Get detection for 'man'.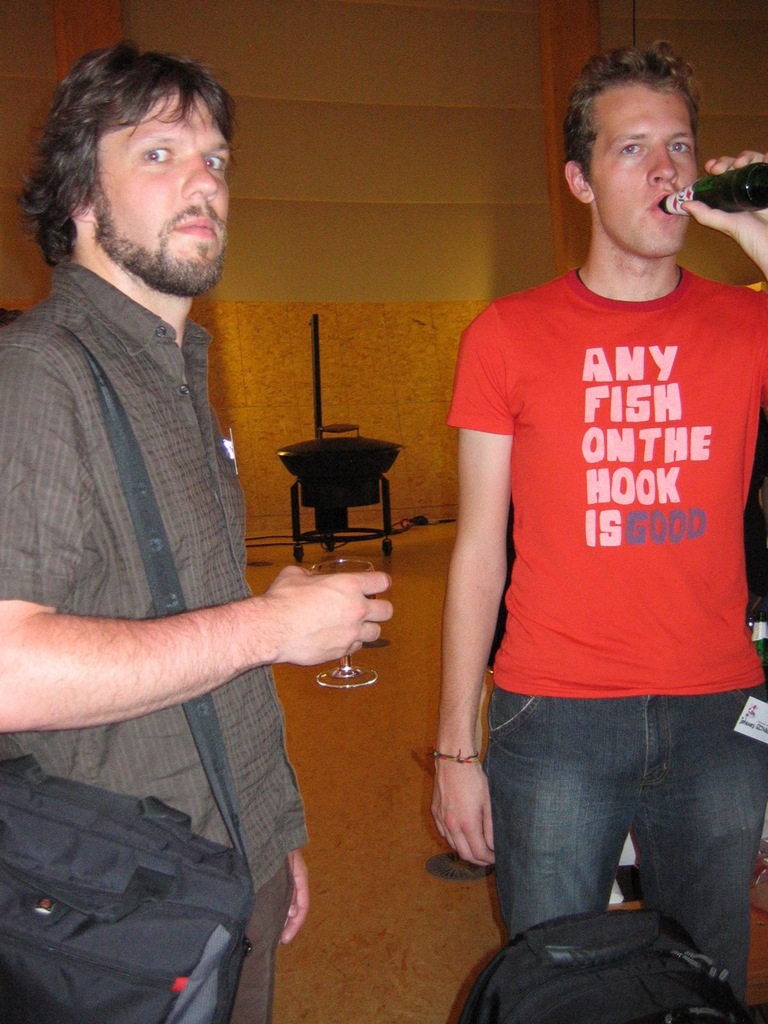
Detection: bbox=(416, 14, 759, 1021).
